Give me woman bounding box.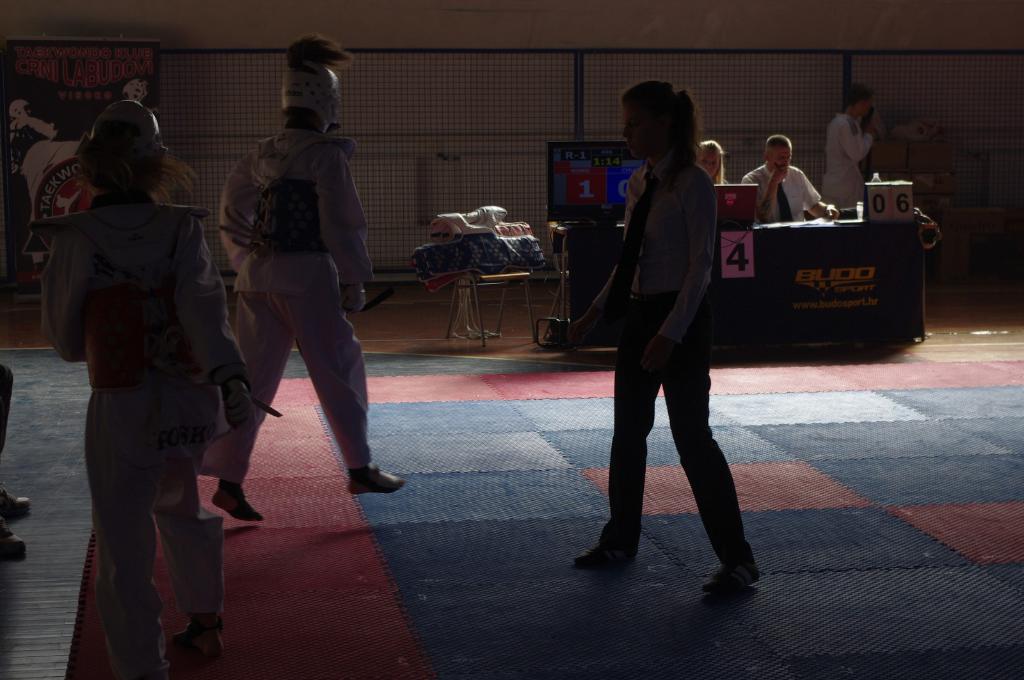
(698, 141, 741, 207).
